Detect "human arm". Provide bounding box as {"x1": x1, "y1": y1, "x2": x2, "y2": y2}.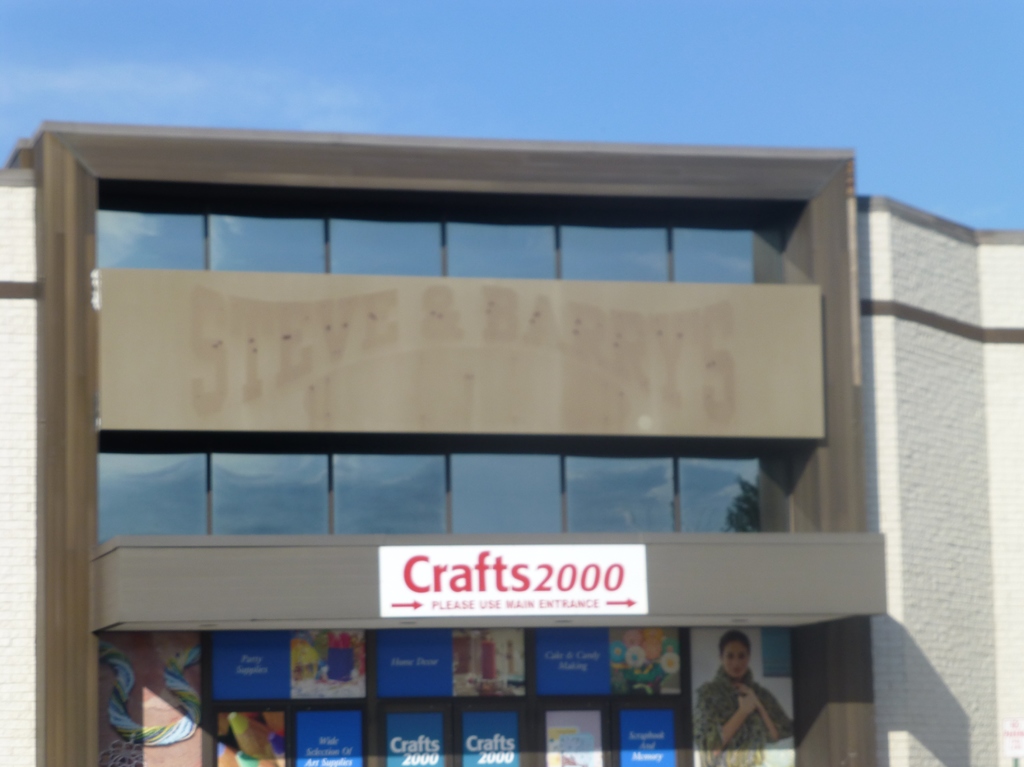
{"x1": 696, "y1": 688, "x2": 753, "y2": 766}.
